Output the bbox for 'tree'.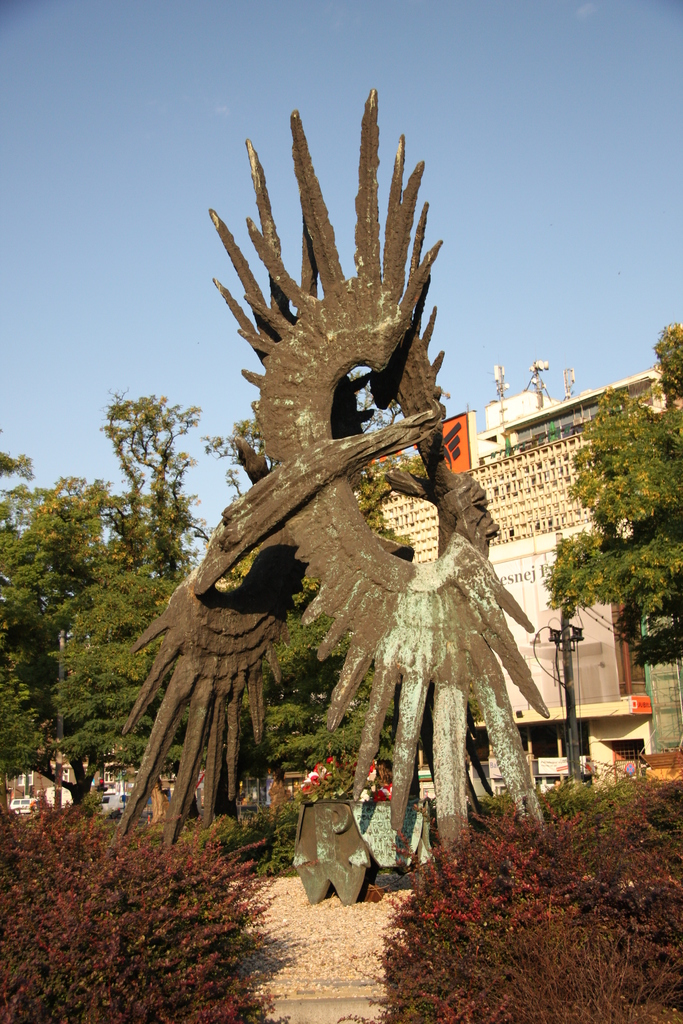
x1=243, y1=589, x2=341, y2=708.
